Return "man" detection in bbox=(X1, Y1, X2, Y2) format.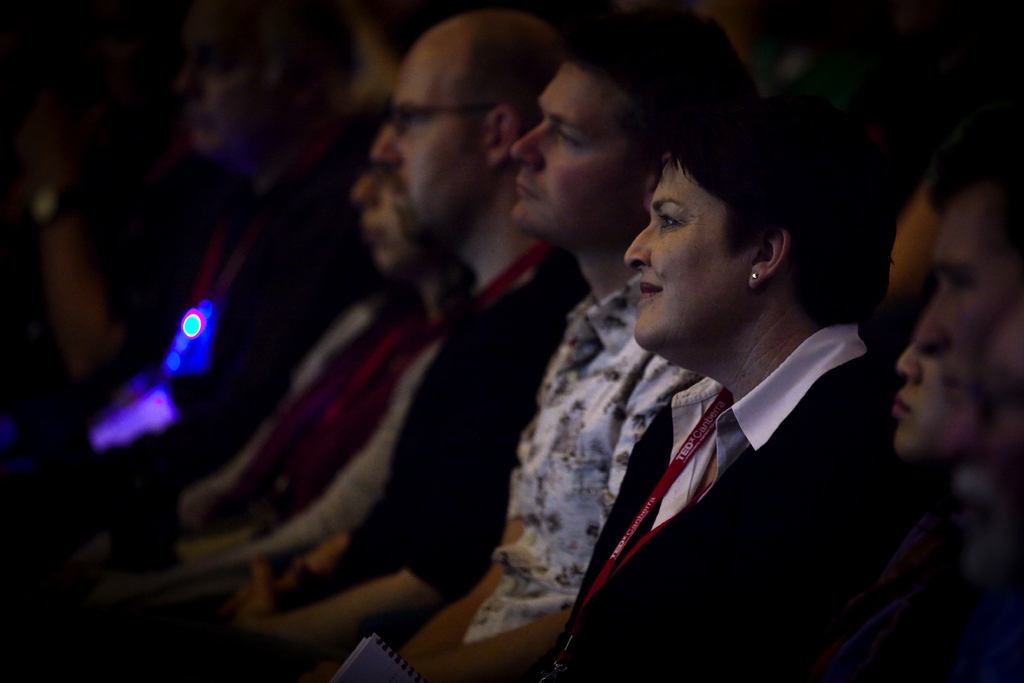
bbox=(391, 13, 754, 682).
